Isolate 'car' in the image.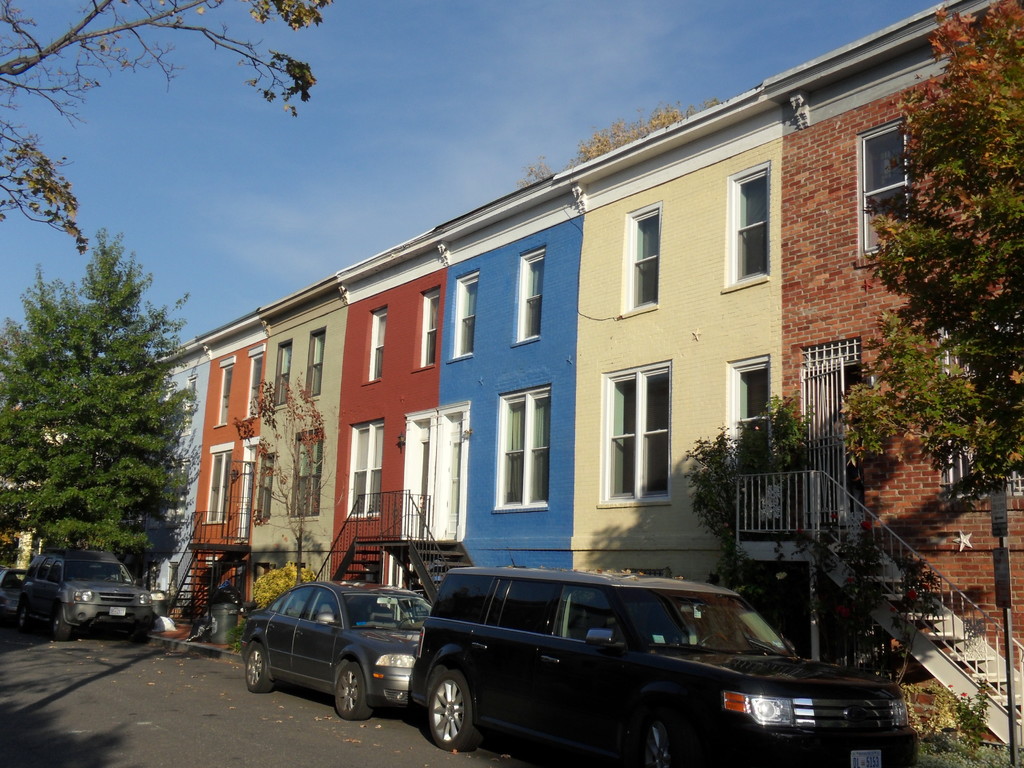
Isolated region: [0, 568, 27, 620].
